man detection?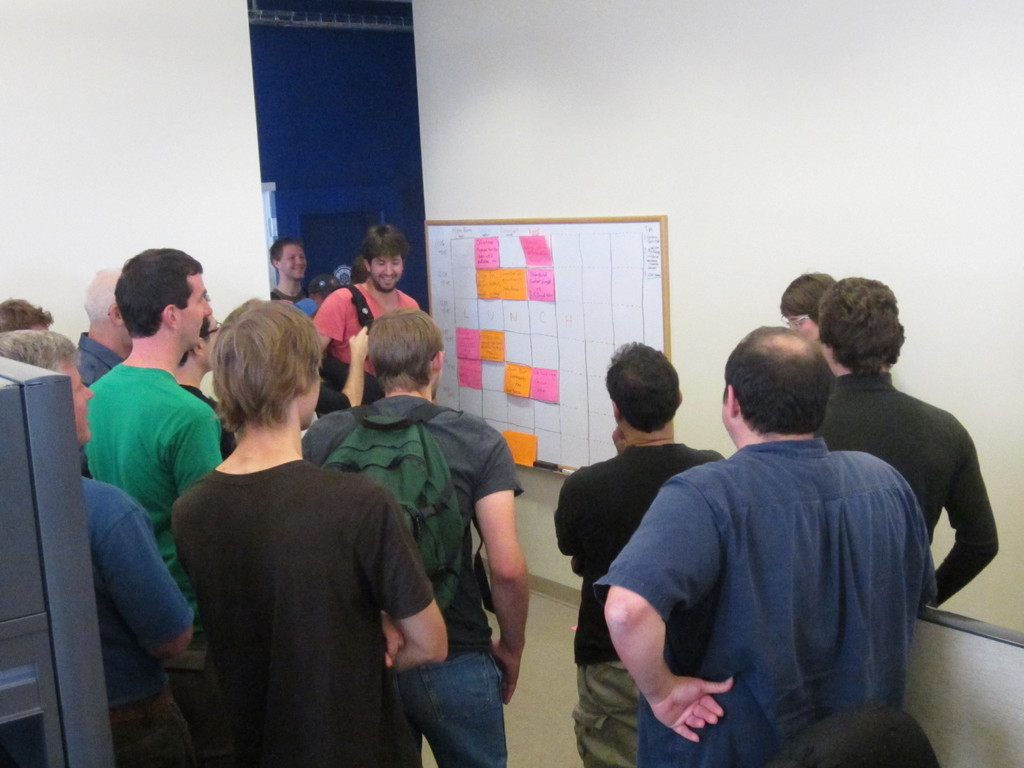
rect(808, 278, 1000, 616)
